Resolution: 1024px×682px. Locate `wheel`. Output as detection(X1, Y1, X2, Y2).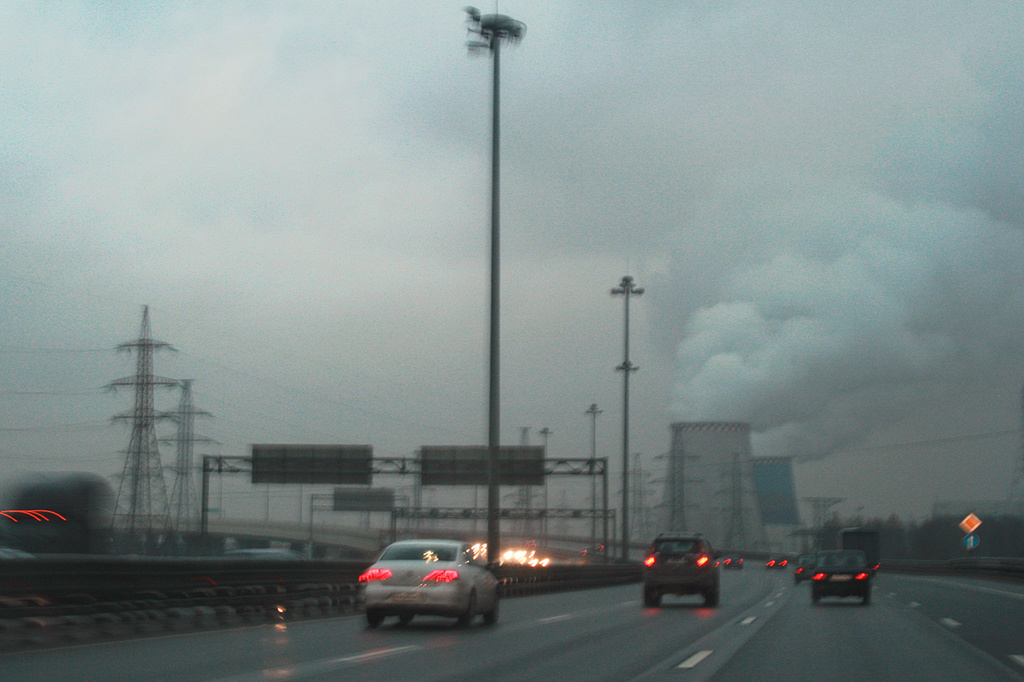
detection(398, 615, 419, 624).
